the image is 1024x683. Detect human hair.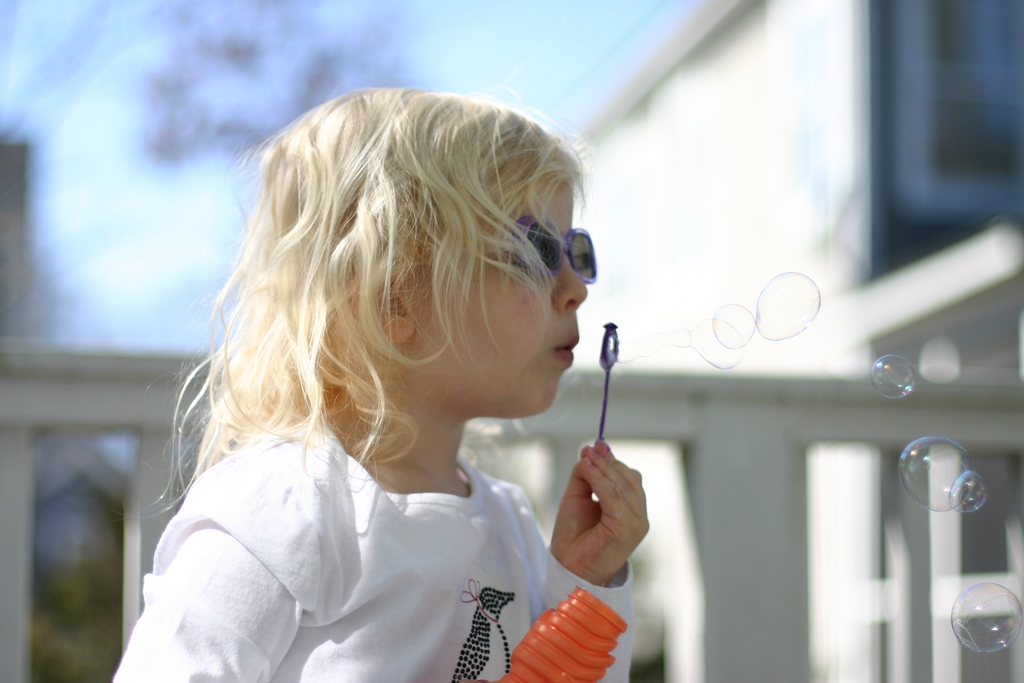
Detection: [x1=197, y1=73, x2=600, y2=523].
